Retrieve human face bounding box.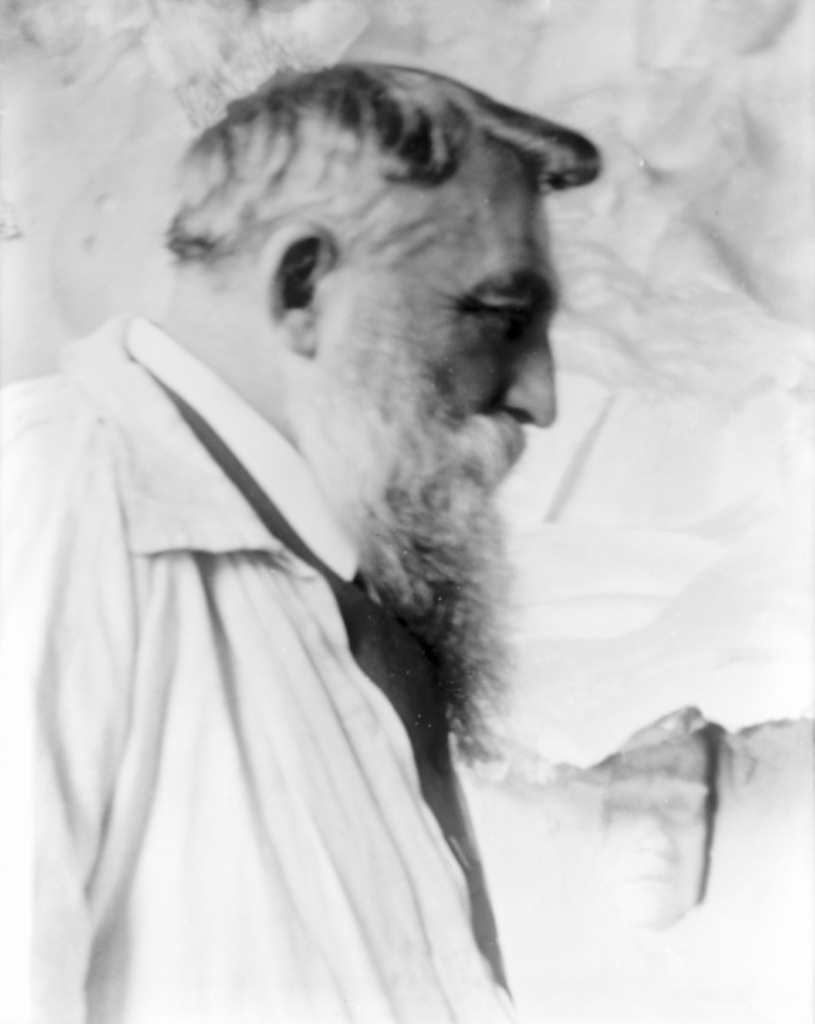
Bounding box: 316/141/556/545.
